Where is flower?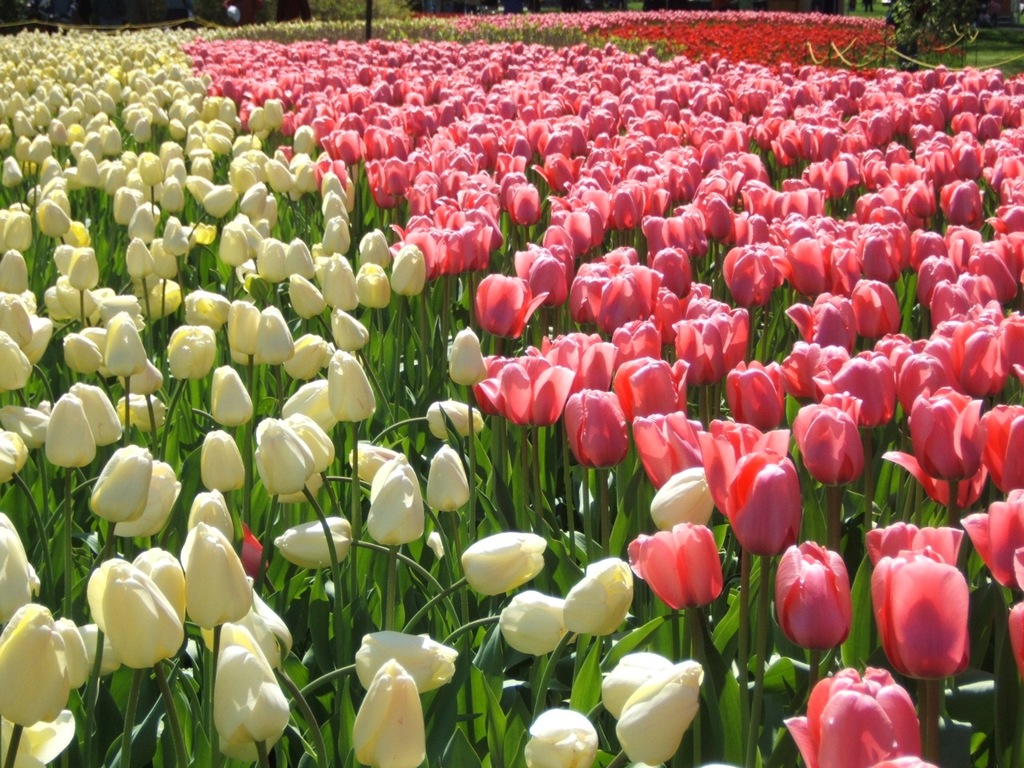
l=641, t=536, r=742, b=622.
